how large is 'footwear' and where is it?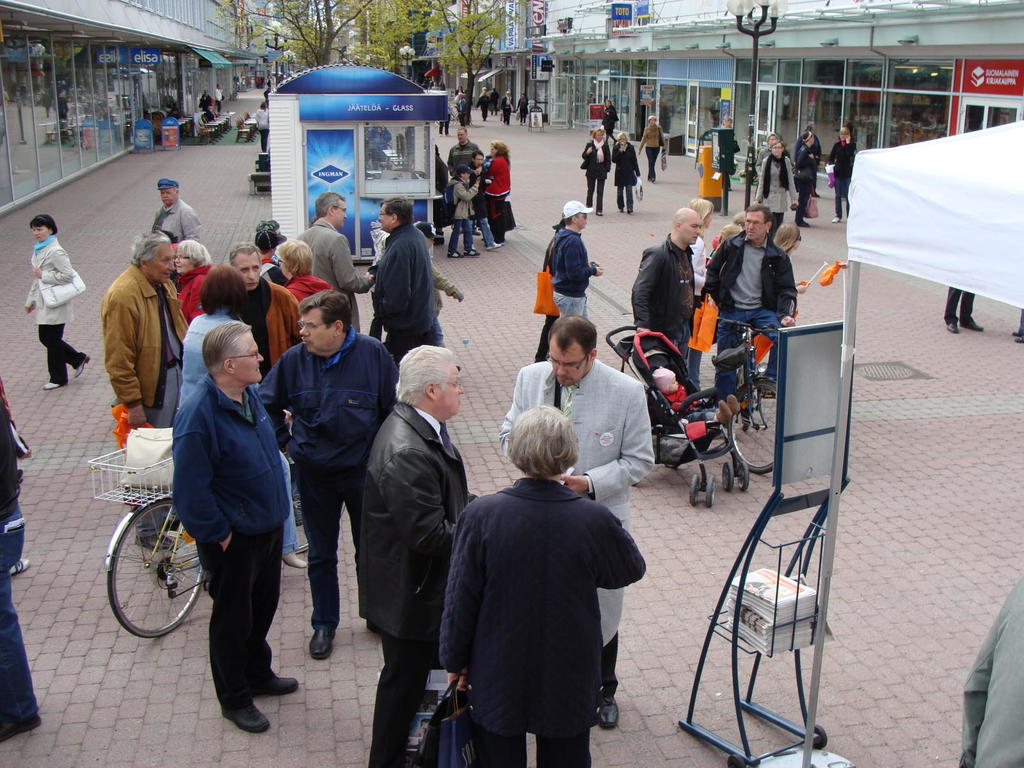
Bounding box: {"x1": 1016, "y1": 333, "x2": 1023, "y2": 347}.
